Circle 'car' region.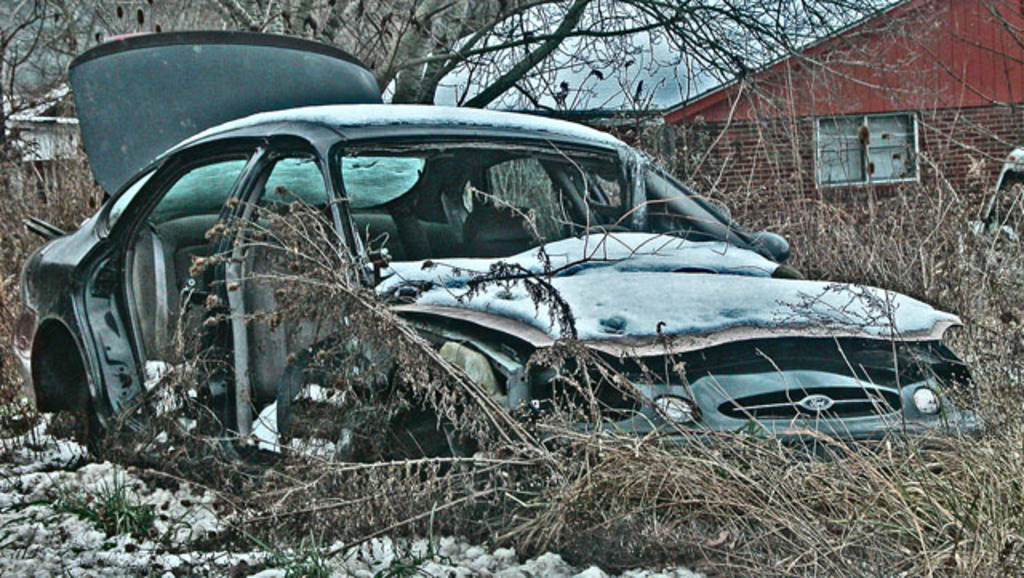
Region: box(46, 101, 960, 479).
